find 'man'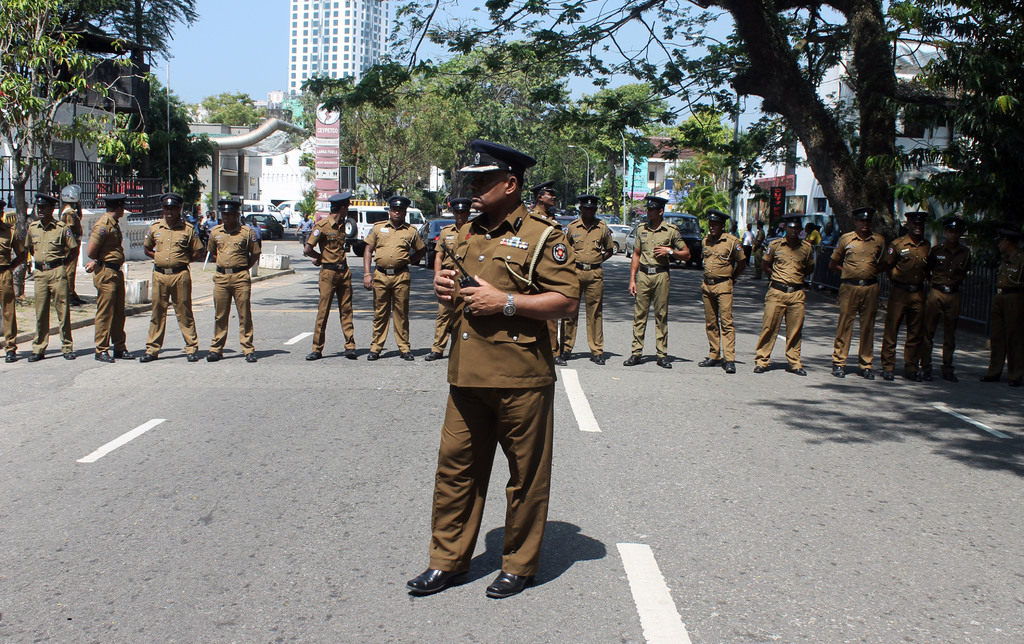
805:221:834:290
